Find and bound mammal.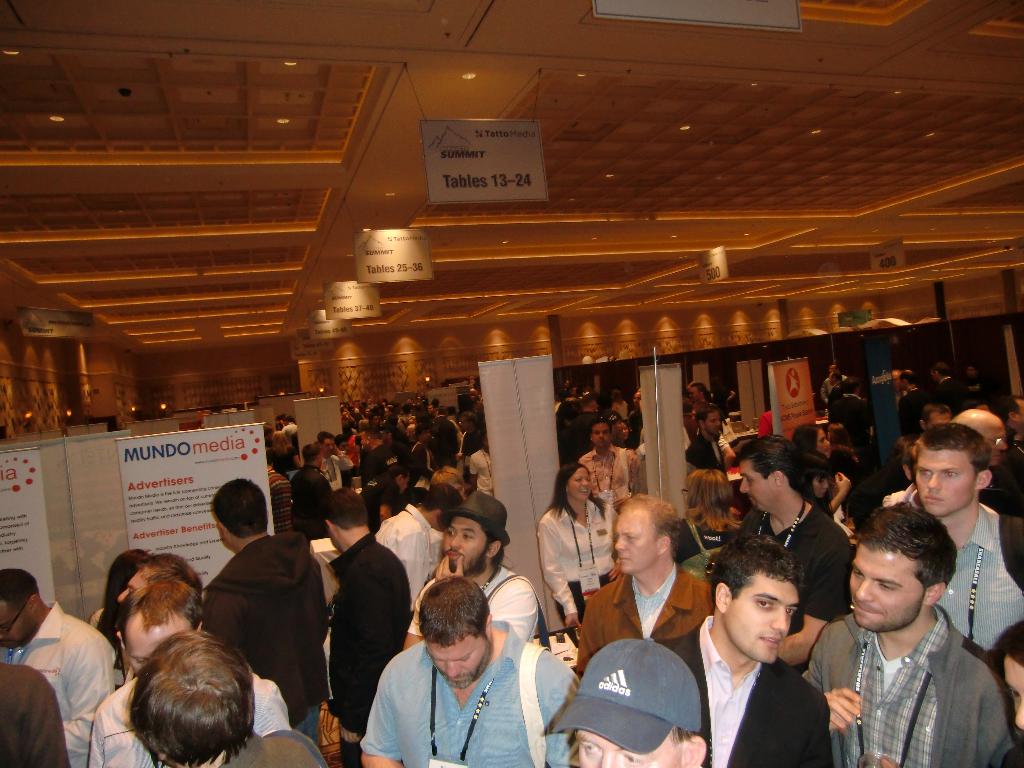
Bound: <region>84, 572, 292, 767</region>.
